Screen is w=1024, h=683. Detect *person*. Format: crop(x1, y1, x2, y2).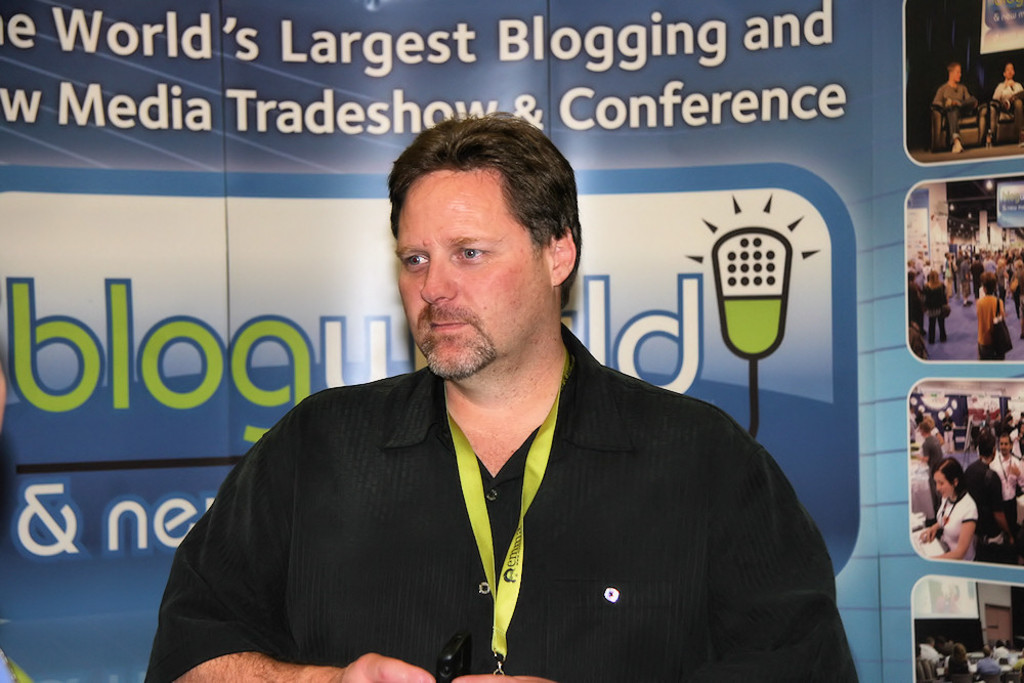
crop(142, 111, 857, 682).
